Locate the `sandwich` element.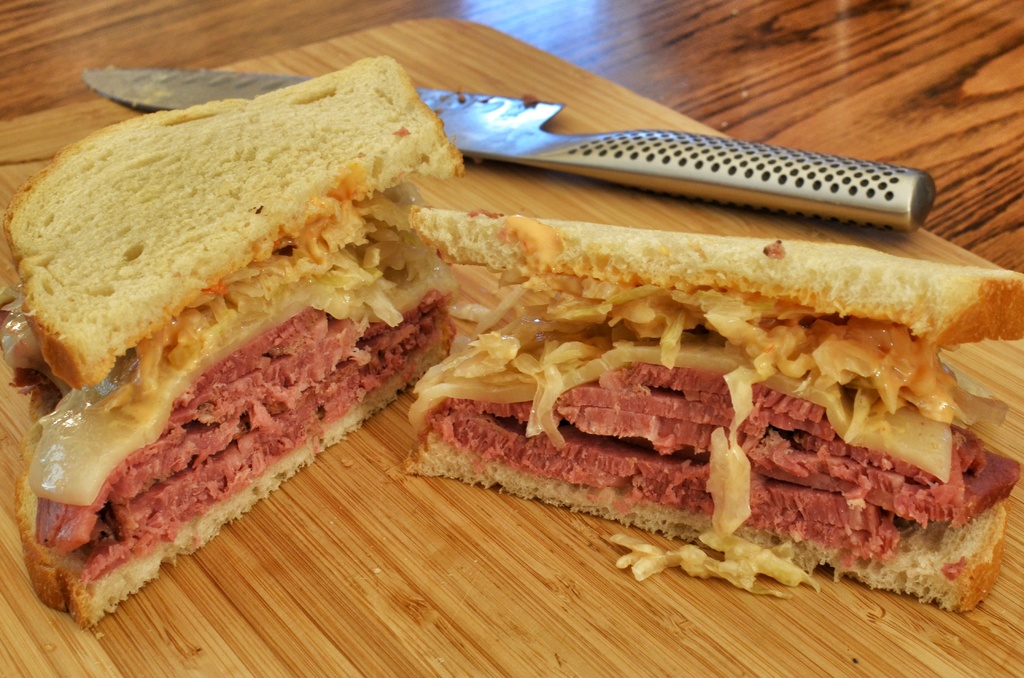
Element bbox: bbox=(407, 198, 1023, 597).
